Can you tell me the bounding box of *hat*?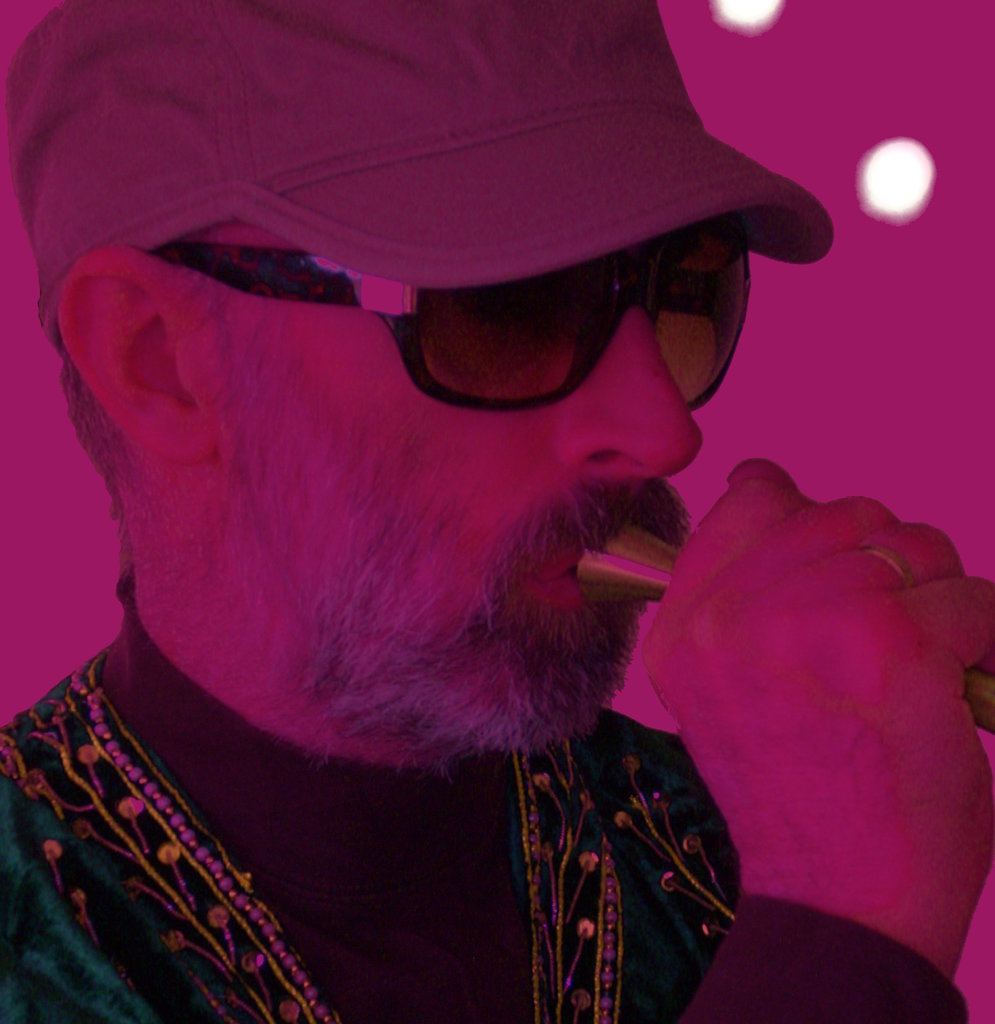
pyautogui.locateOnScreen(7, 0, 836, 307).
